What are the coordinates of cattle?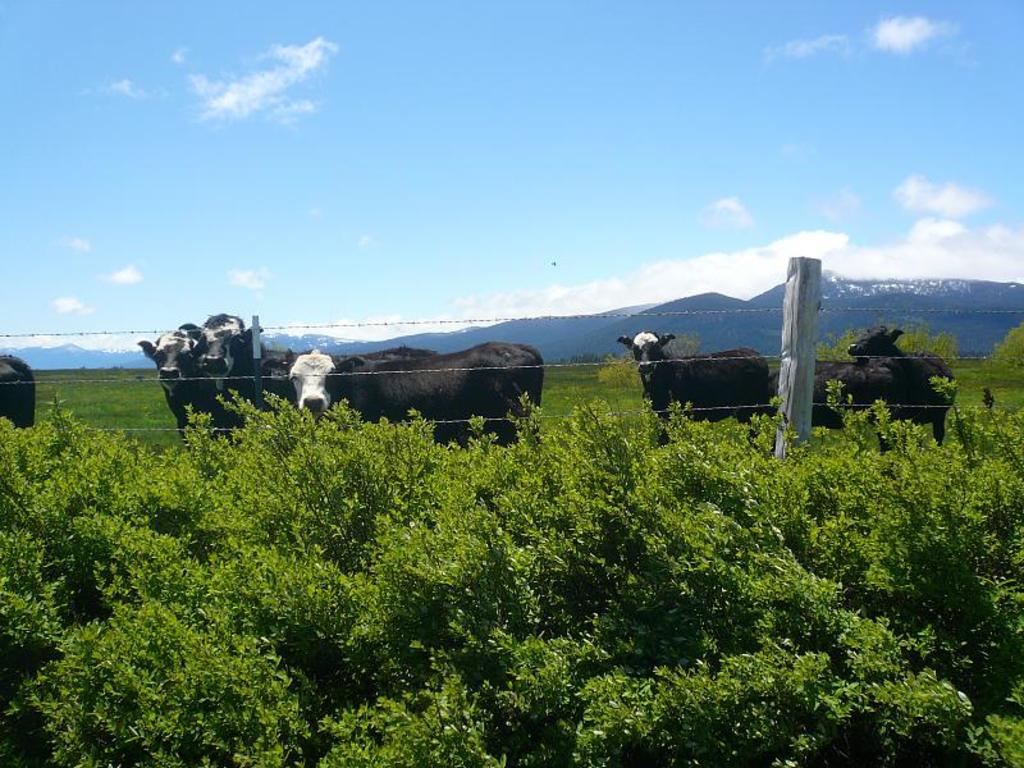
crop(838, 326, 964, 444).
